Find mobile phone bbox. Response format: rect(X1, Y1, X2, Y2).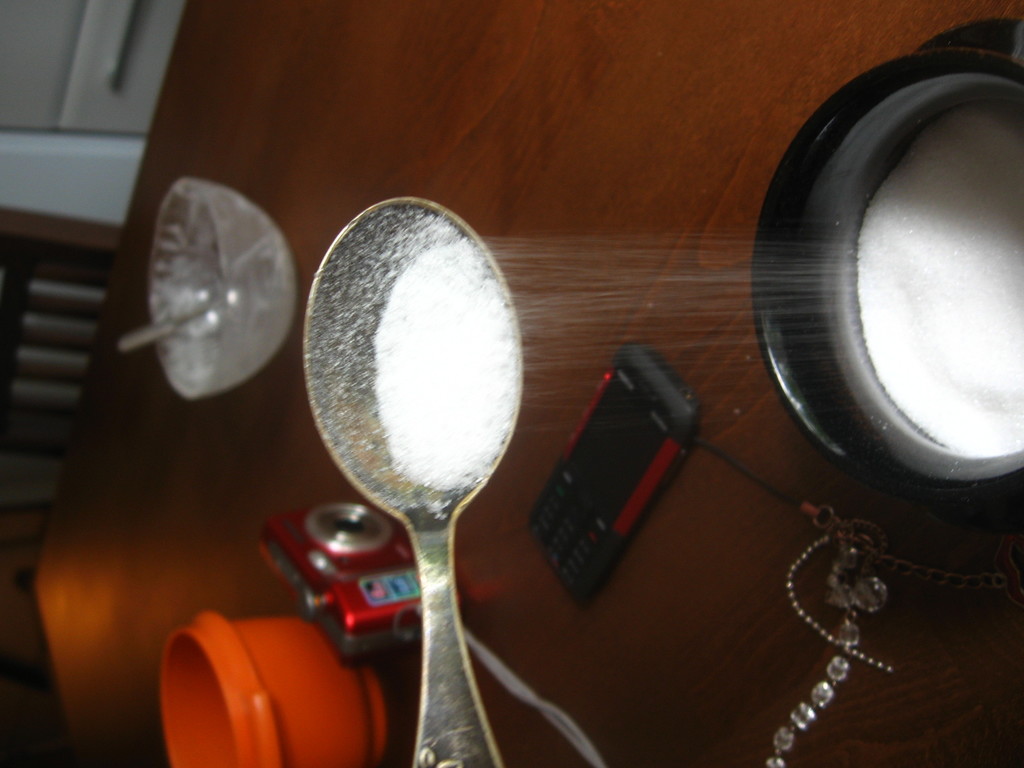
rect(533, 348, 696, 605).
